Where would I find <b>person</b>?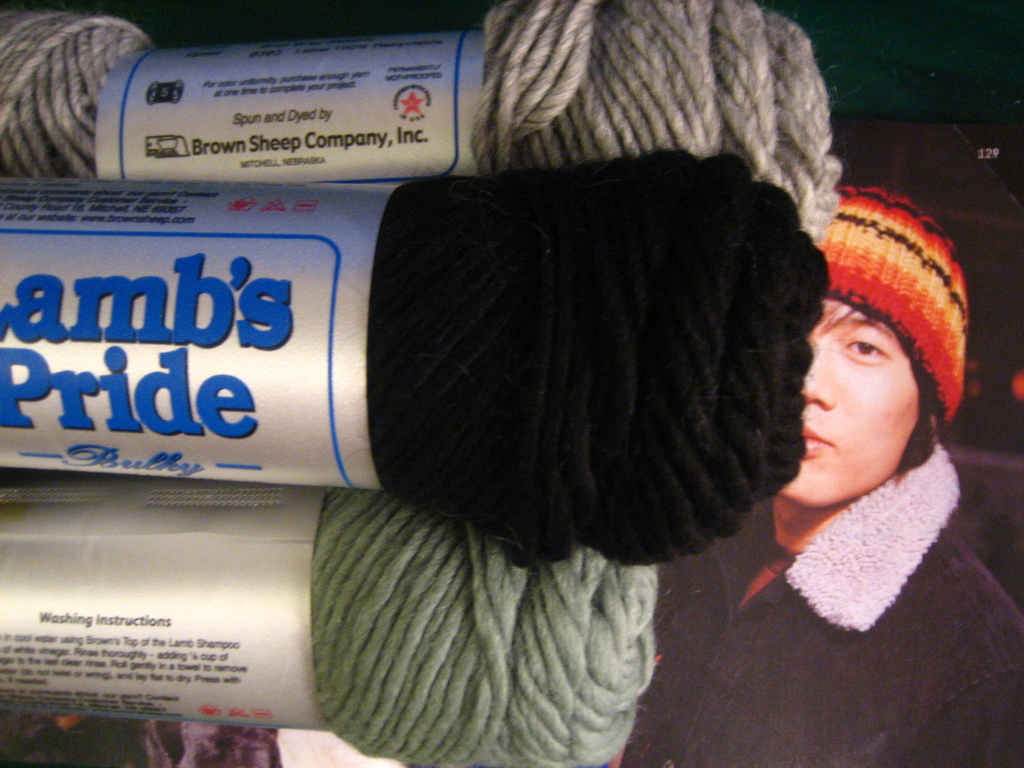
At 604 184 1023 767.
